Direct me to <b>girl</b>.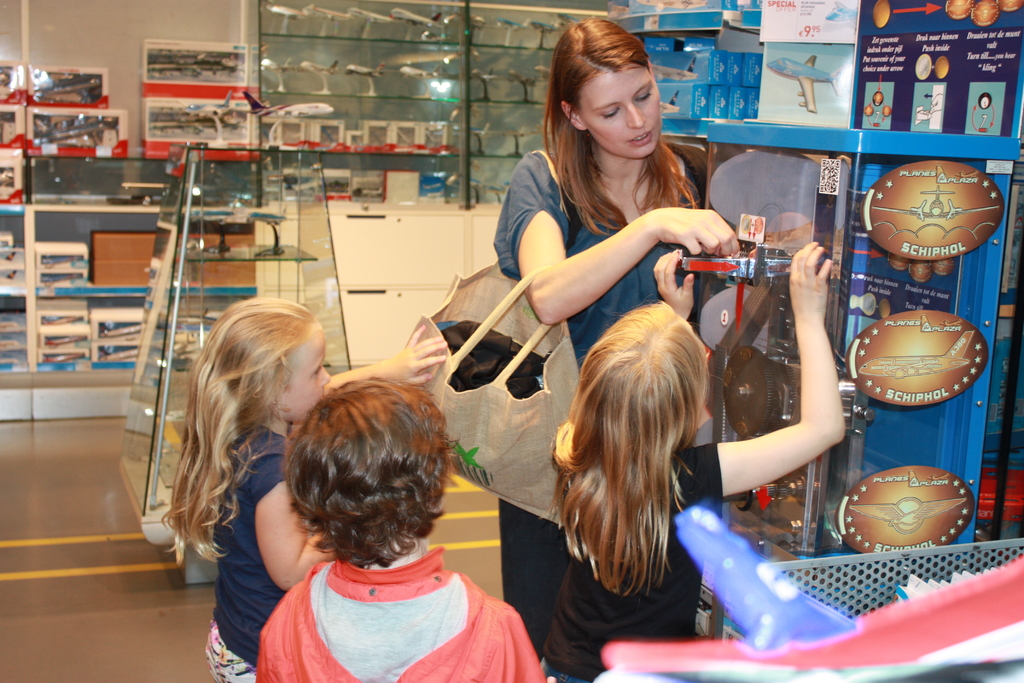
Direction: pyautogui.locateOnScreen(535, 240, 853, 682).
